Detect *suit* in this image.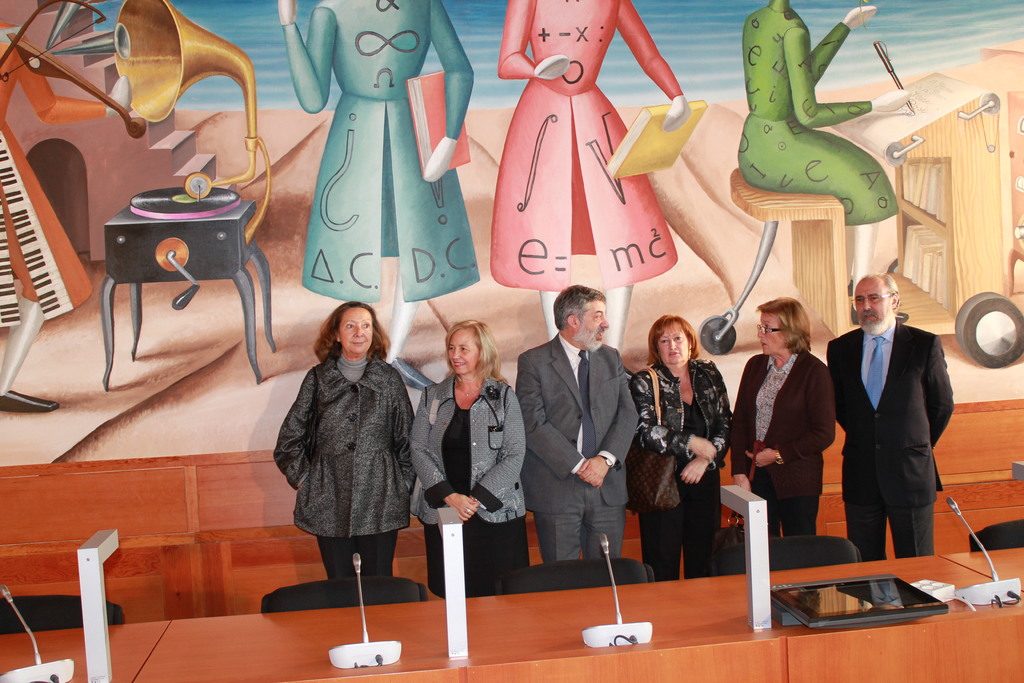
Detection: 522:276:641:588.
